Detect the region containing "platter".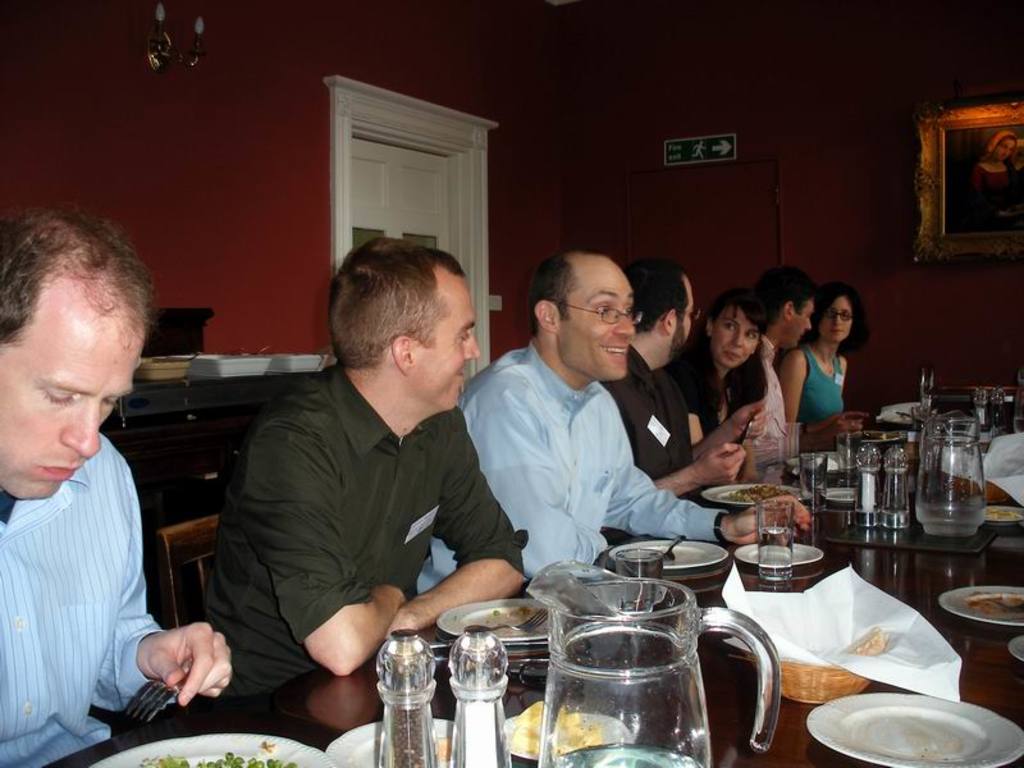
733:541:820:563.
